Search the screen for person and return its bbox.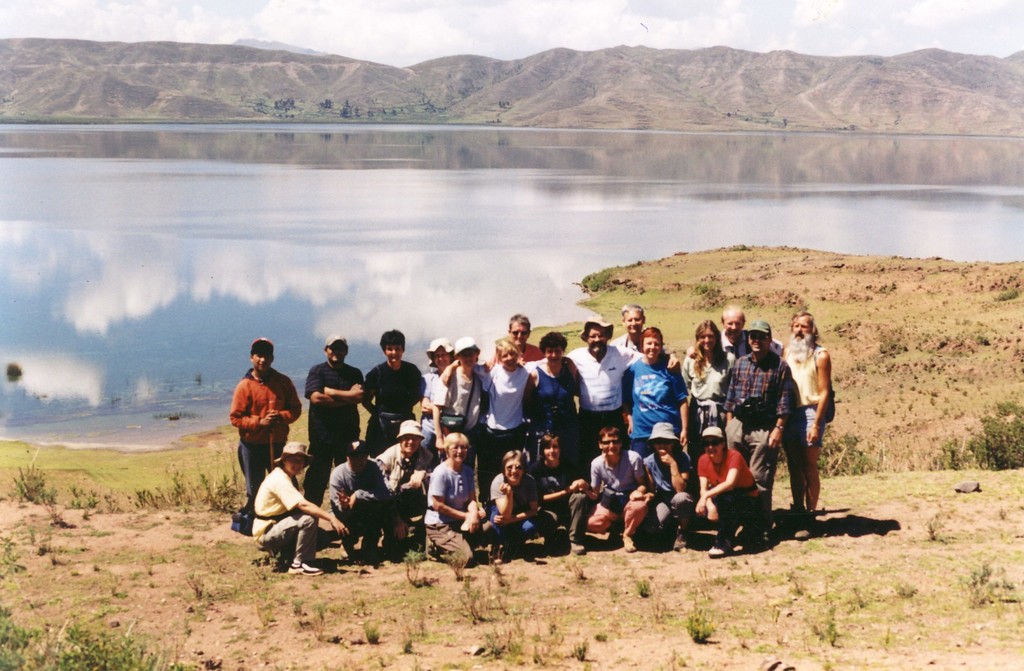
Found: (x1=415, y1=340, x2=456, y2=442).
